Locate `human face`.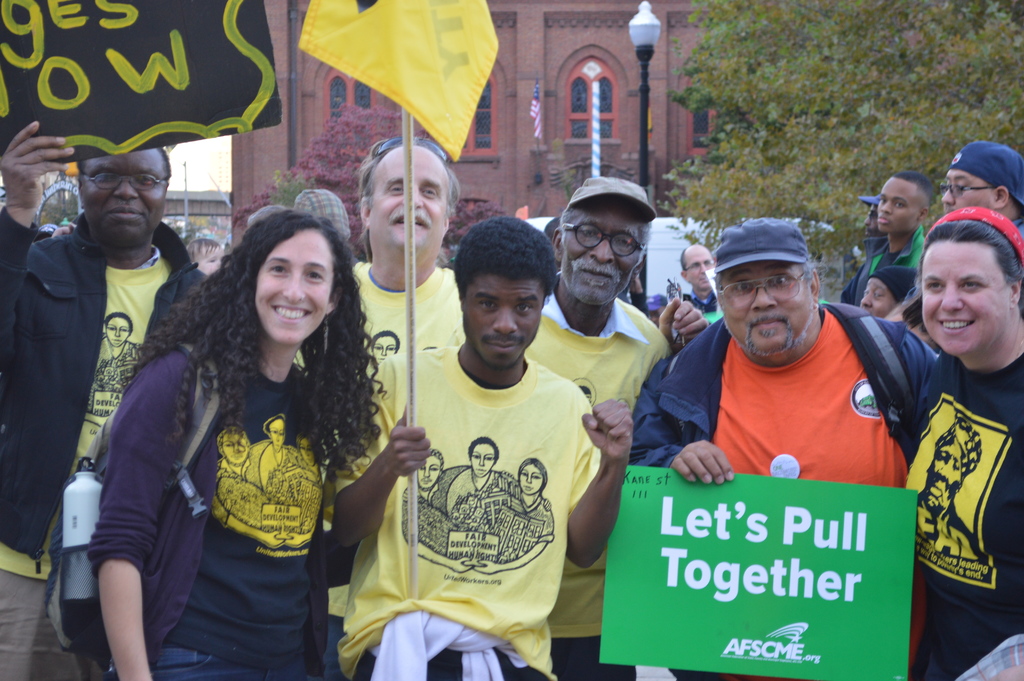
Bounding box: 561:209:640:300.
